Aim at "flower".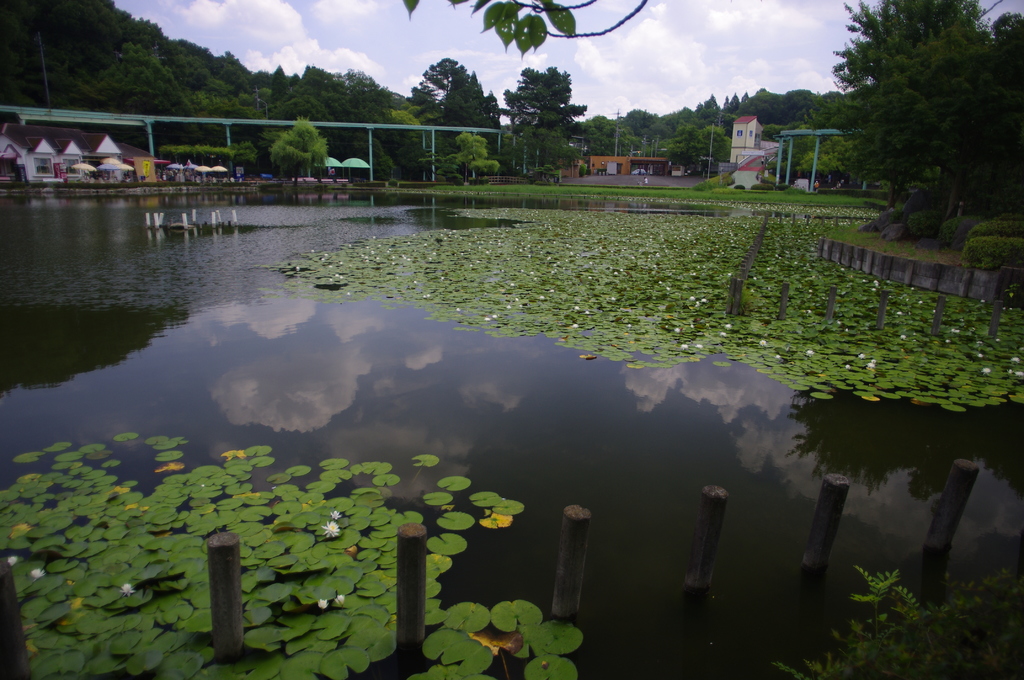
Aimed at region(118, 585, 134, 597).
